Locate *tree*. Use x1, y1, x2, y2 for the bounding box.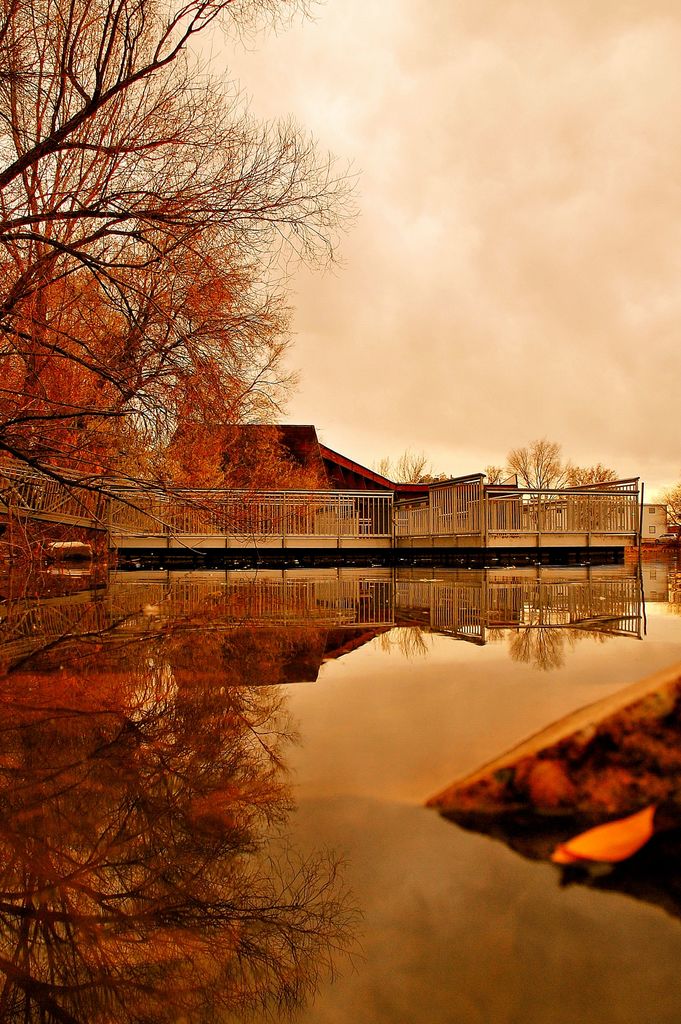
653, 481, 680, 524.
